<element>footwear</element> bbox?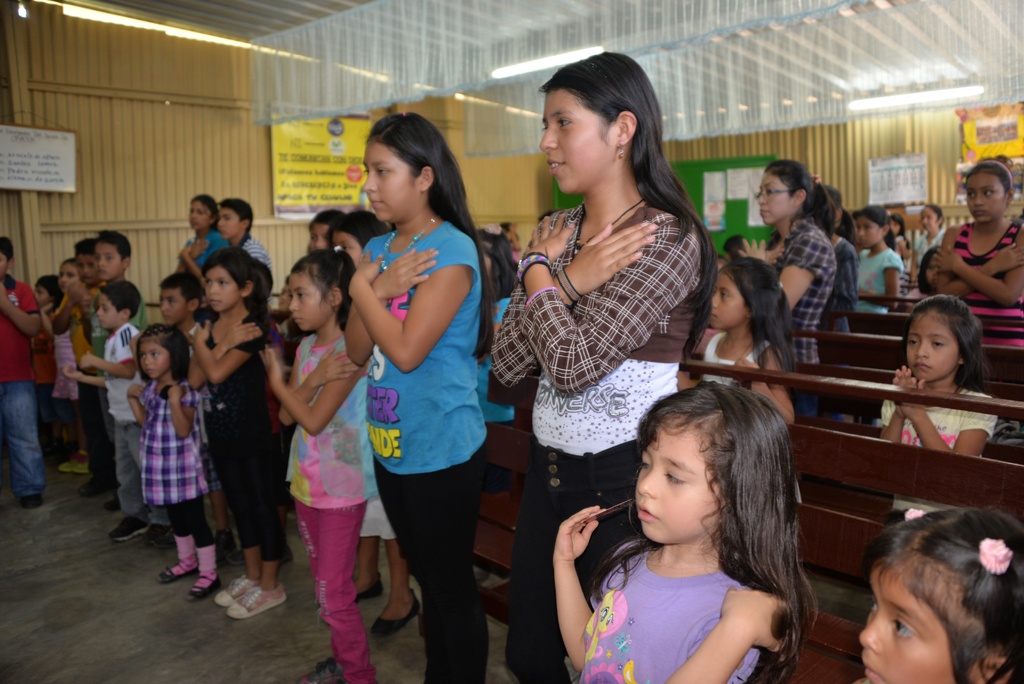
(x1=219, y1=574, x2=252, y2=605)
